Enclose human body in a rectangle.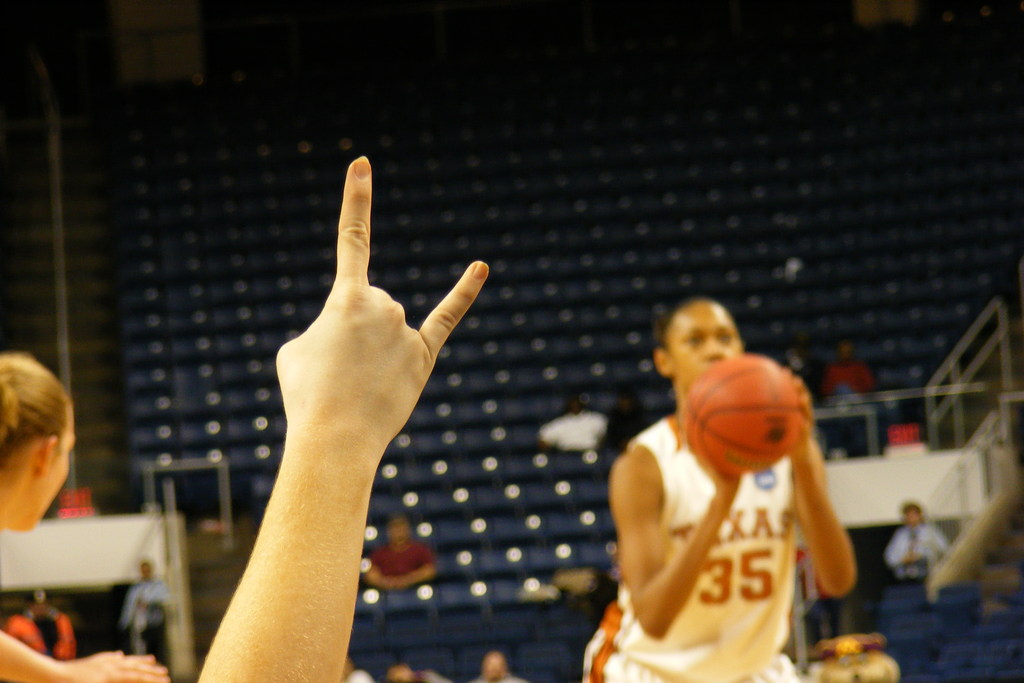
<region>0, 619, 171, 682</region>.
